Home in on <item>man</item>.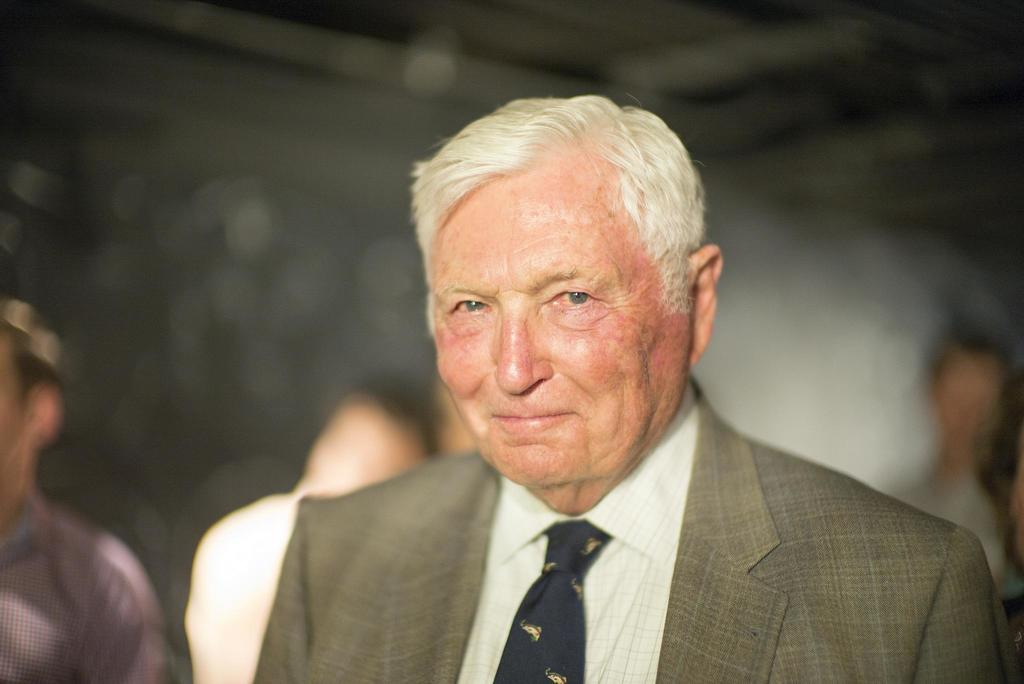
Homed in at bbox=(181, 129, 1014, 665).
